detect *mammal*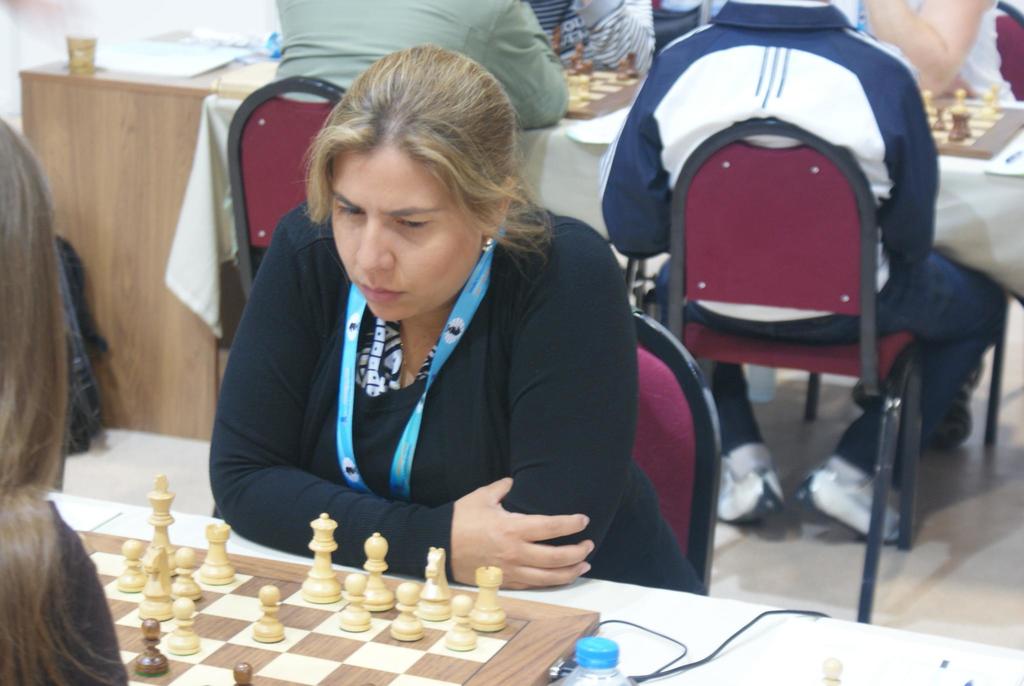
locate(156, 92, 672, 596)
